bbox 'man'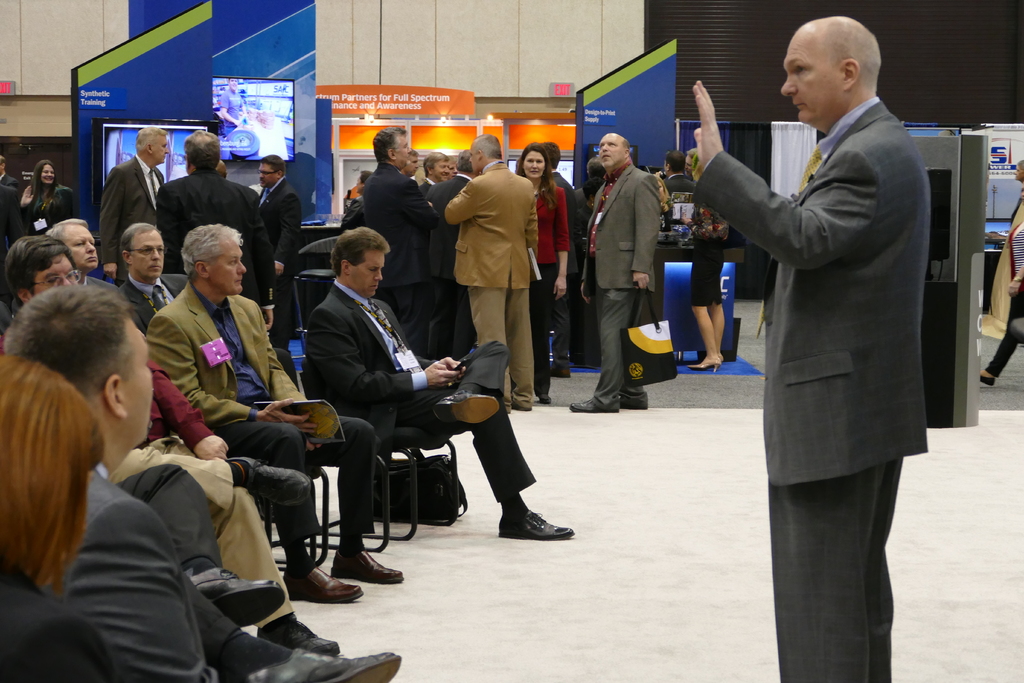
bbox=[711, 10, 938, 650]
